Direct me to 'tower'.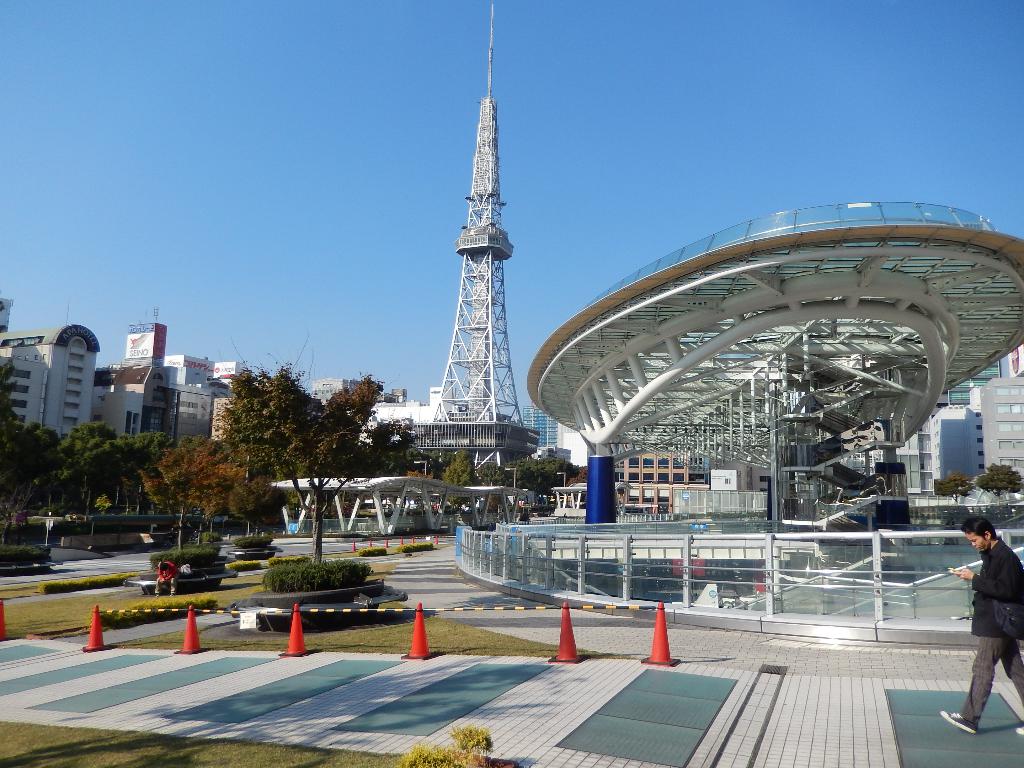
Direction: <box>412,22,552,479</box>.
